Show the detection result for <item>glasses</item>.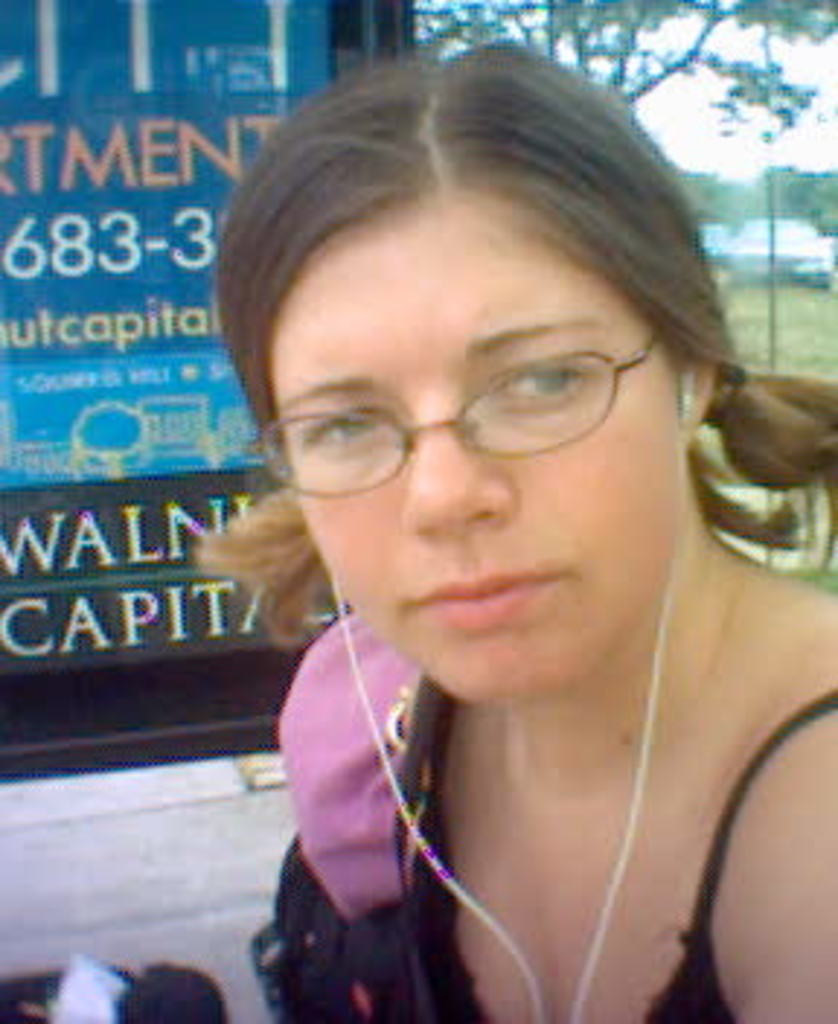
left=279, top=308, right=678, bottom=483.
